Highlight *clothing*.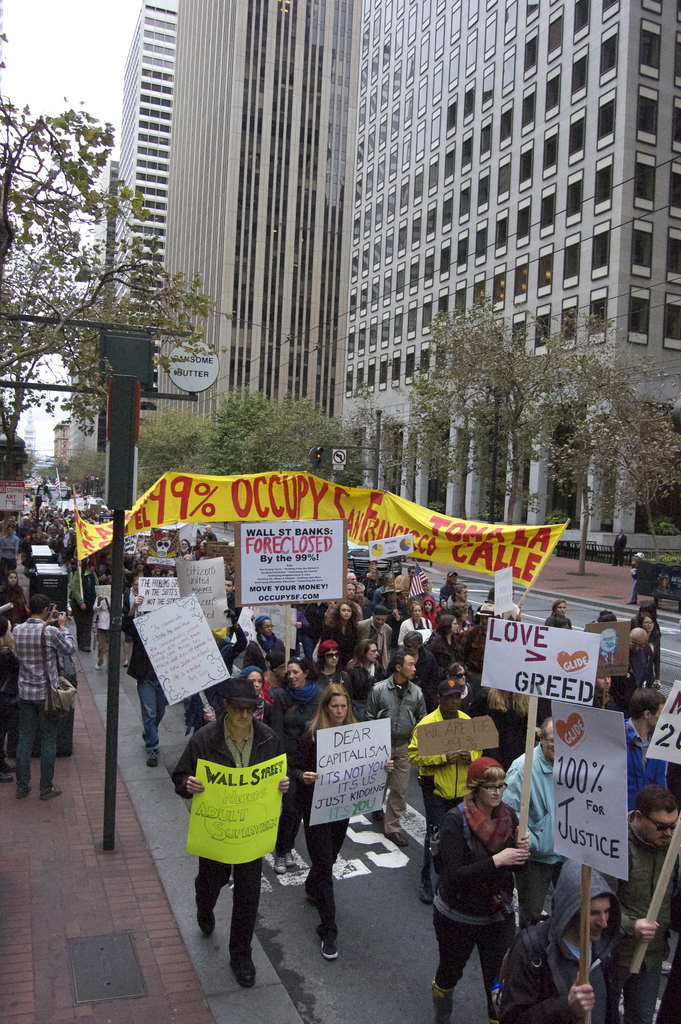
Highlighted region: BBox(434, 790, 544, 1009).
